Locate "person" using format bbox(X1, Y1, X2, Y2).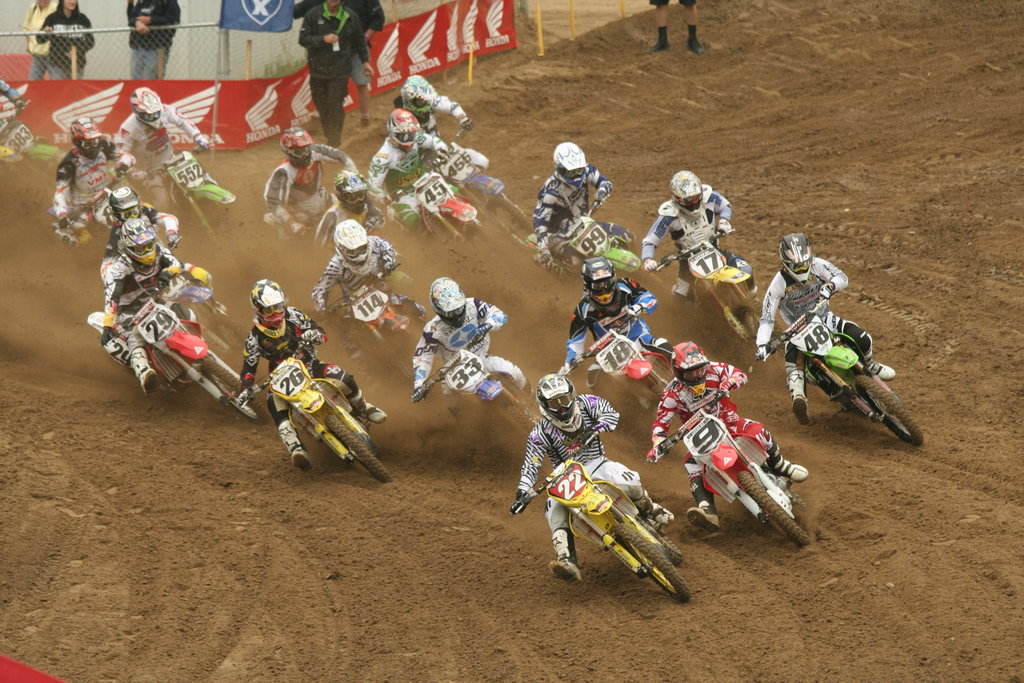
bbox(113, 84, 212, 213).
